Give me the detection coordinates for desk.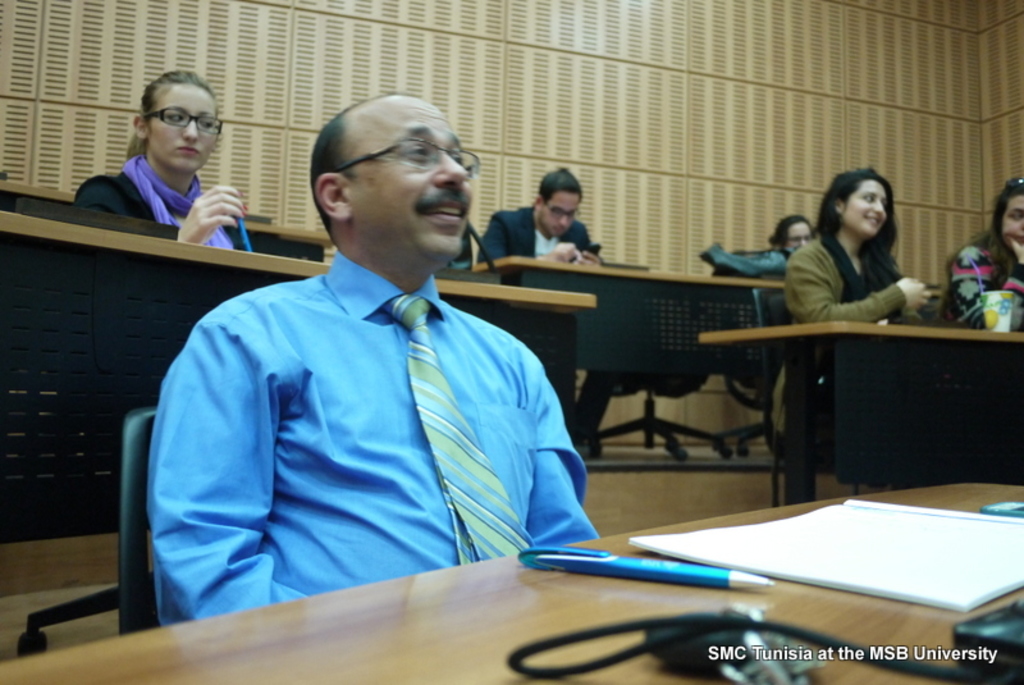
x1=1 y1=204 x2=599 y2=424.
